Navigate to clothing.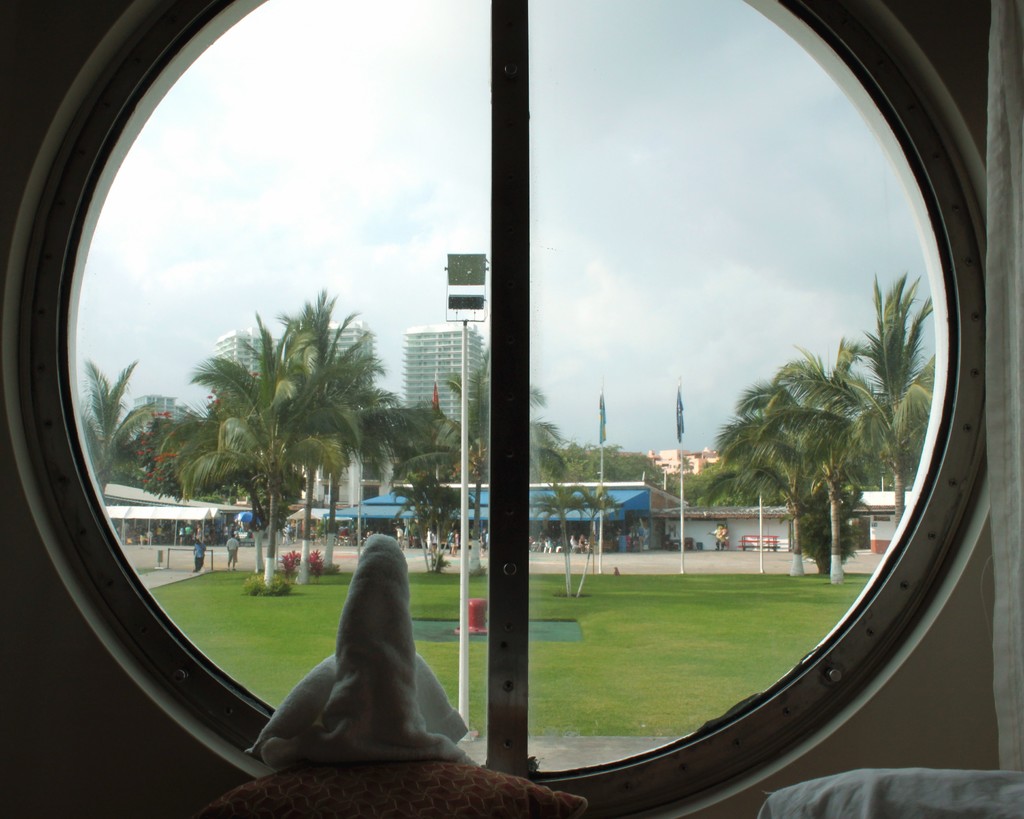
Navigation target: {"left": 192, "top": 545, "right": 205, "bottom": 573}.
